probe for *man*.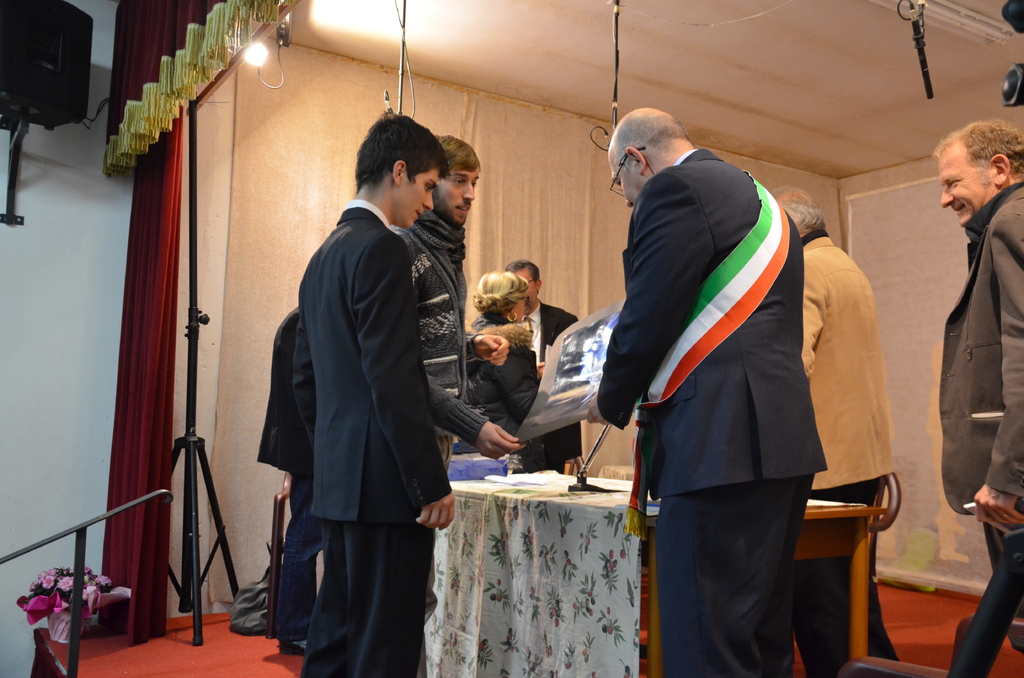
Probe result: 587 106 829 677.
